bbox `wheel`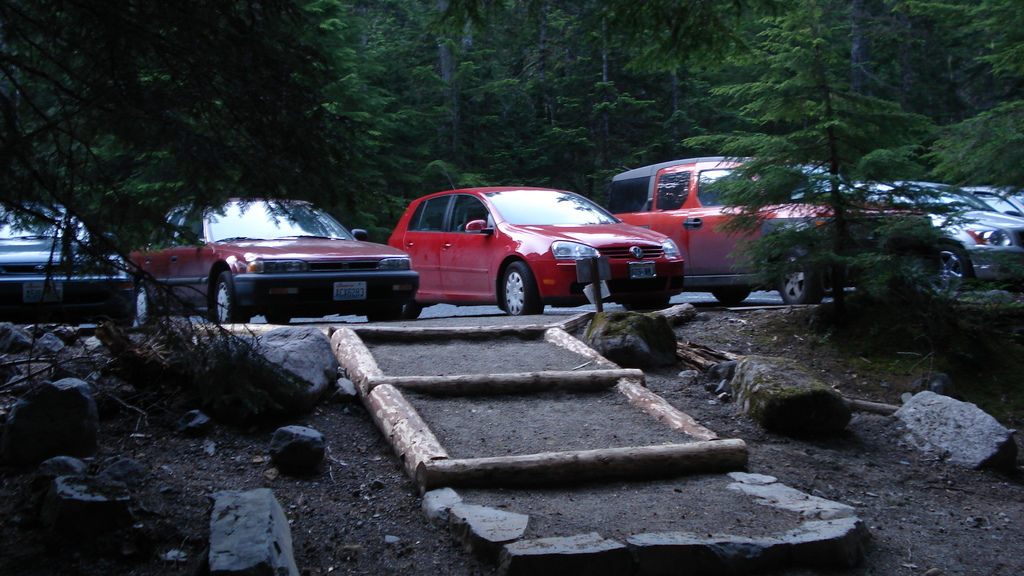
select_region(213, 275, 248, 324)
